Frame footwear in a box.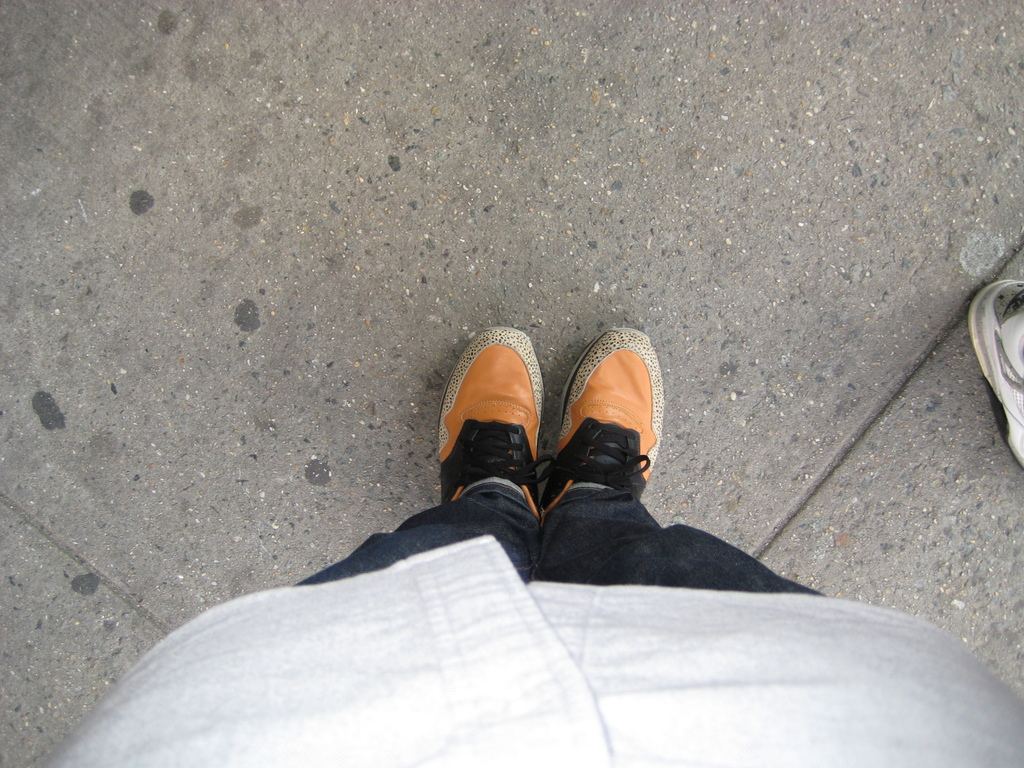
region(528, 327, 664, 536).
